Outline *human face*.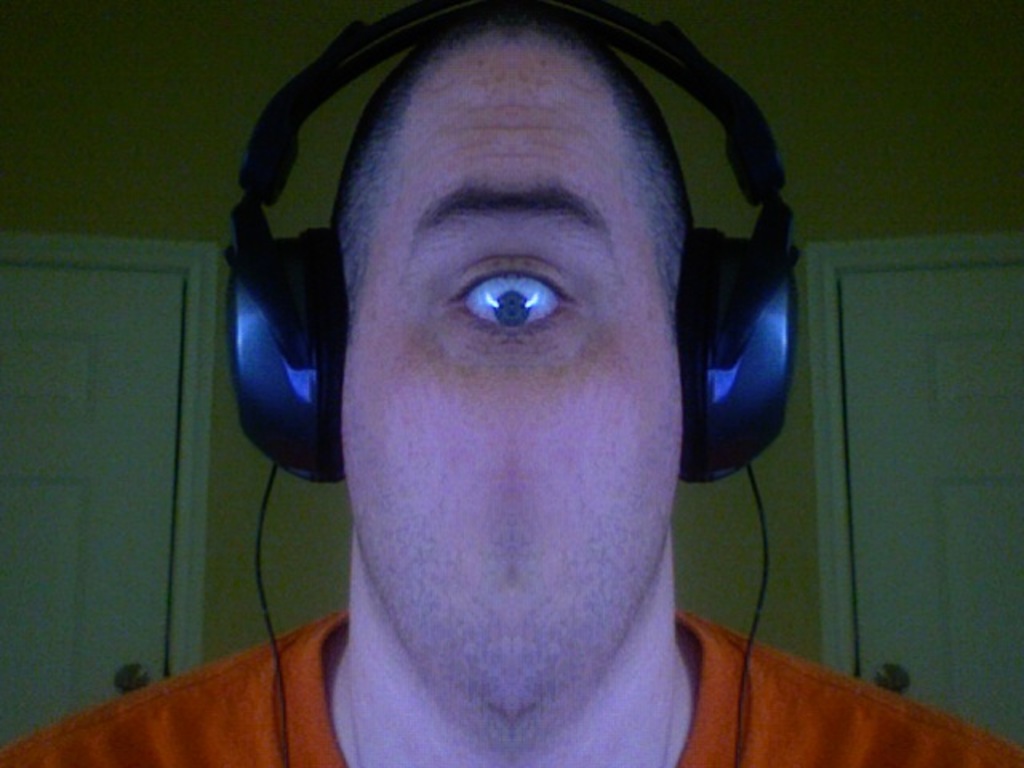
Outline: bbox(334, 38, 682, 749).
